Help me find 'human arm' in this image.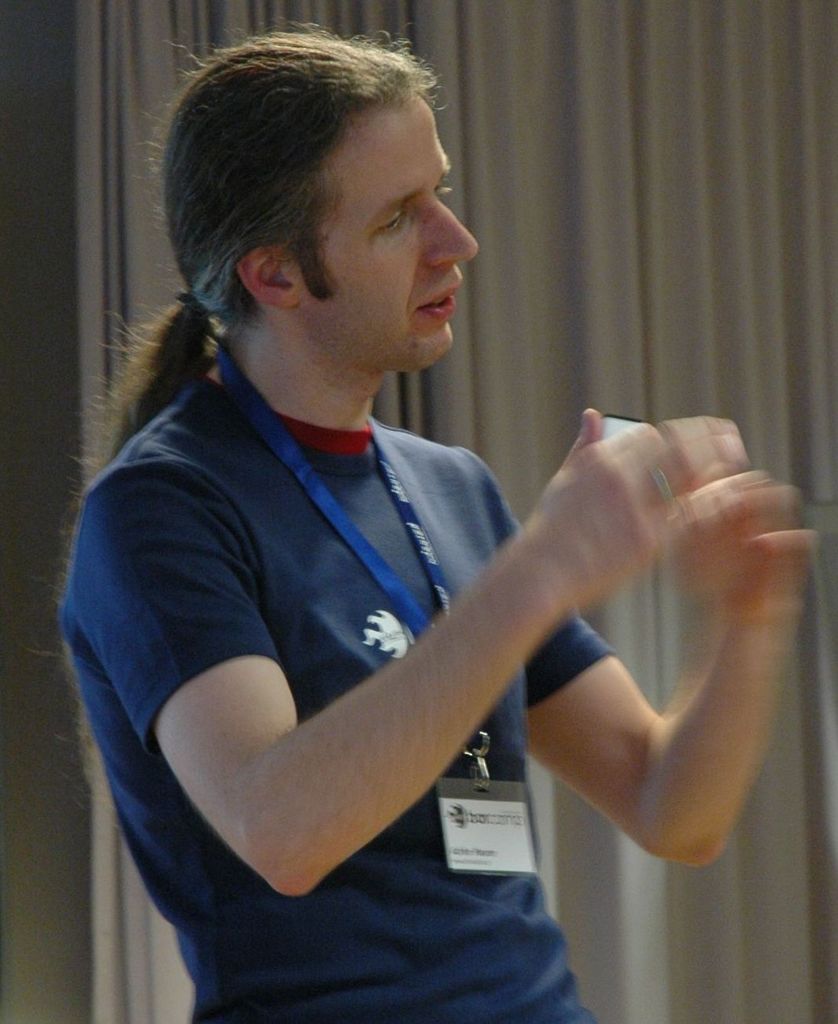
Found it: BBox(77, 407, 776, 896).
